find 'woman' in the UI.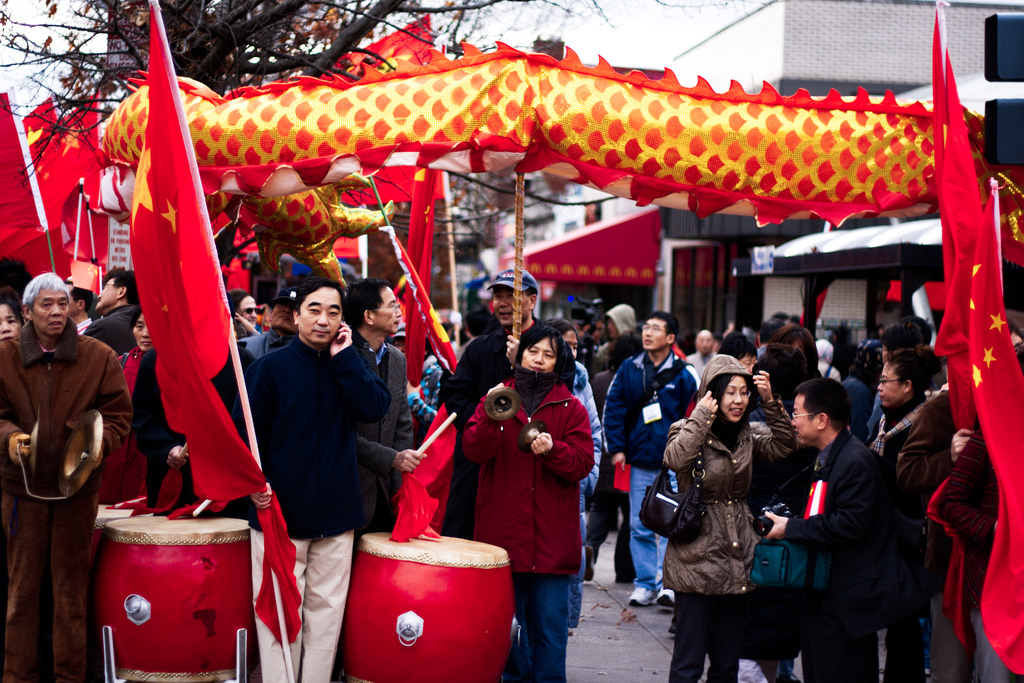
UI element at x1=0, y1=286, x2=25, y2=338.
